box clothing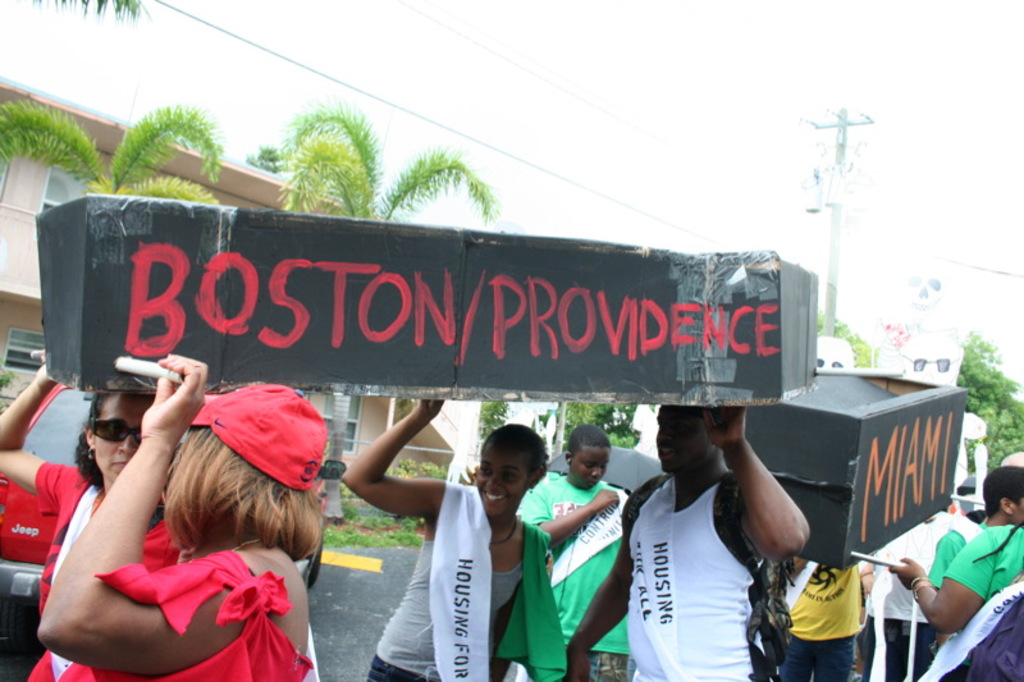
{"left": 604, "top": 477, "right": 786, "bottom": 681}
